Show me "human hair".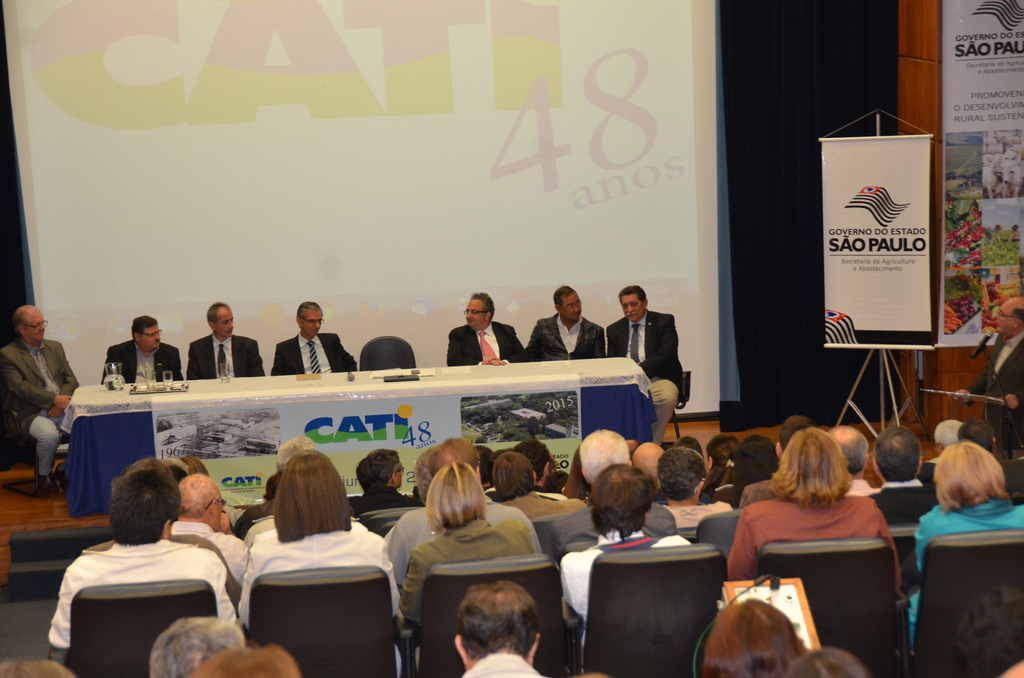
"human hair" is here: [149, 614, 244, 677].
